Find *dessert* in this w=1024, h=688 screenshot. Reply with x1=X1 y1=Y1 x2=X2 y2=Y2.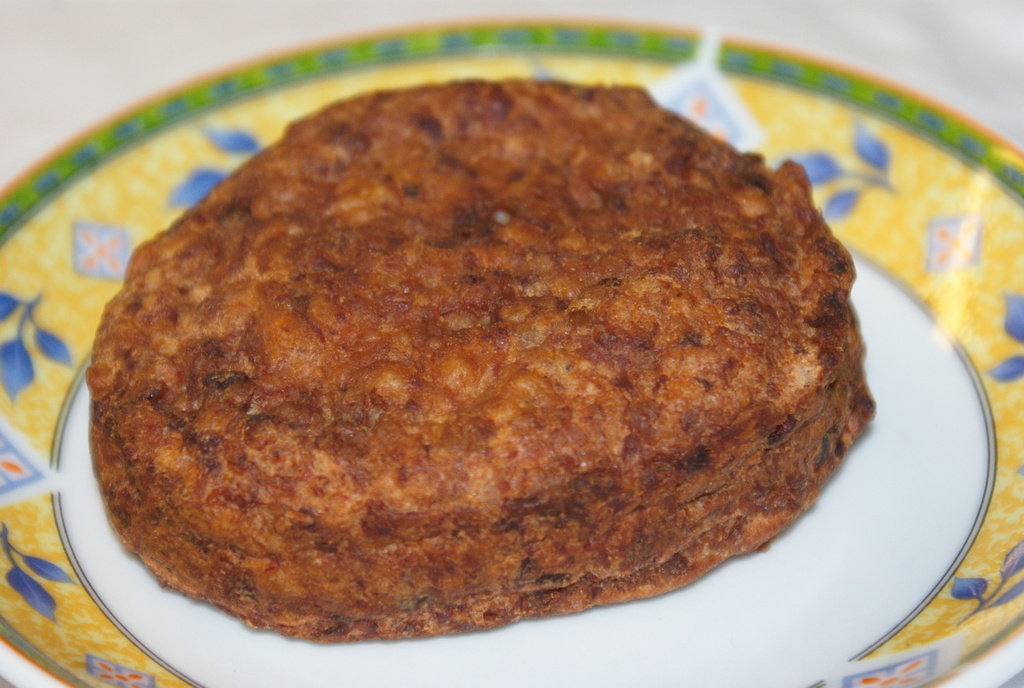
x1=152 y1=108 x2=853 y2=524.
